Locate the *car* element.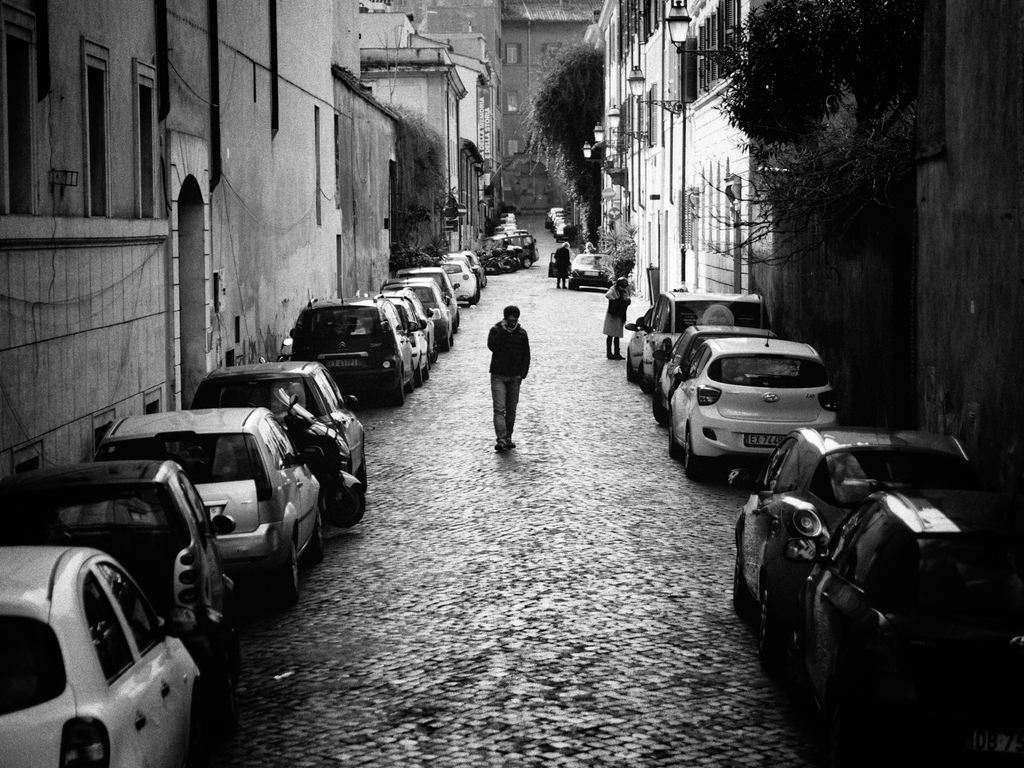
Element bbox: x1=655, y1=287, x2=773, y2=386.
